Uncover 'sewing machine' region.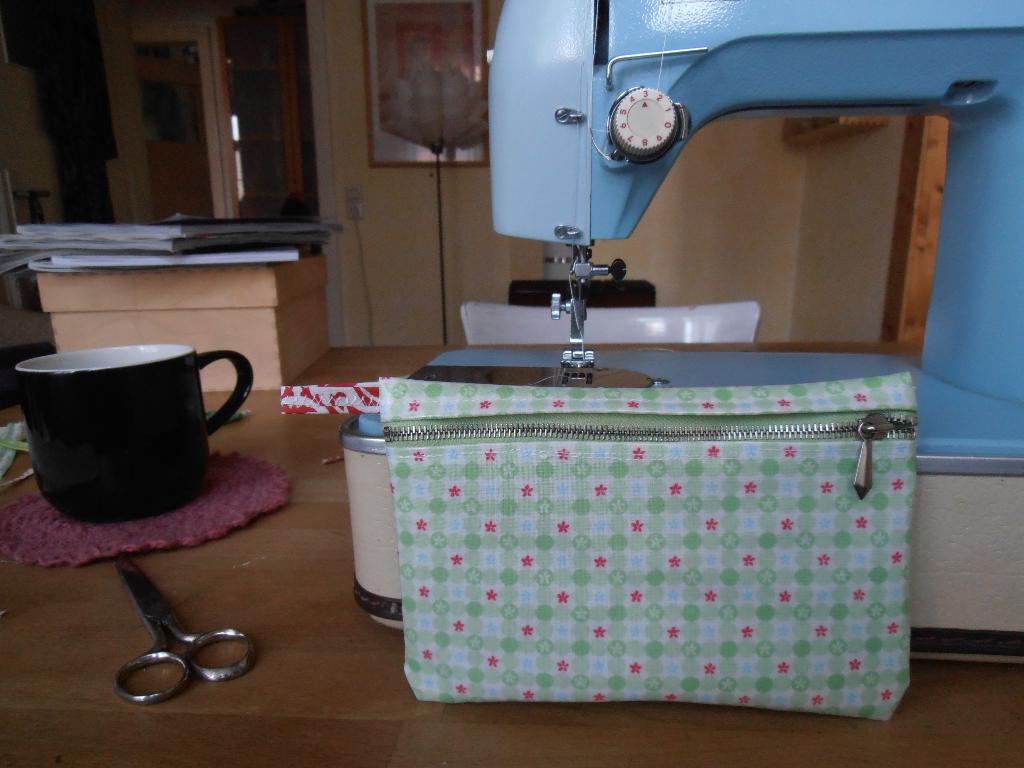
Uncovered: {"x1": 334, "y1": 0, "x2": 1023, "y2": 671}.
